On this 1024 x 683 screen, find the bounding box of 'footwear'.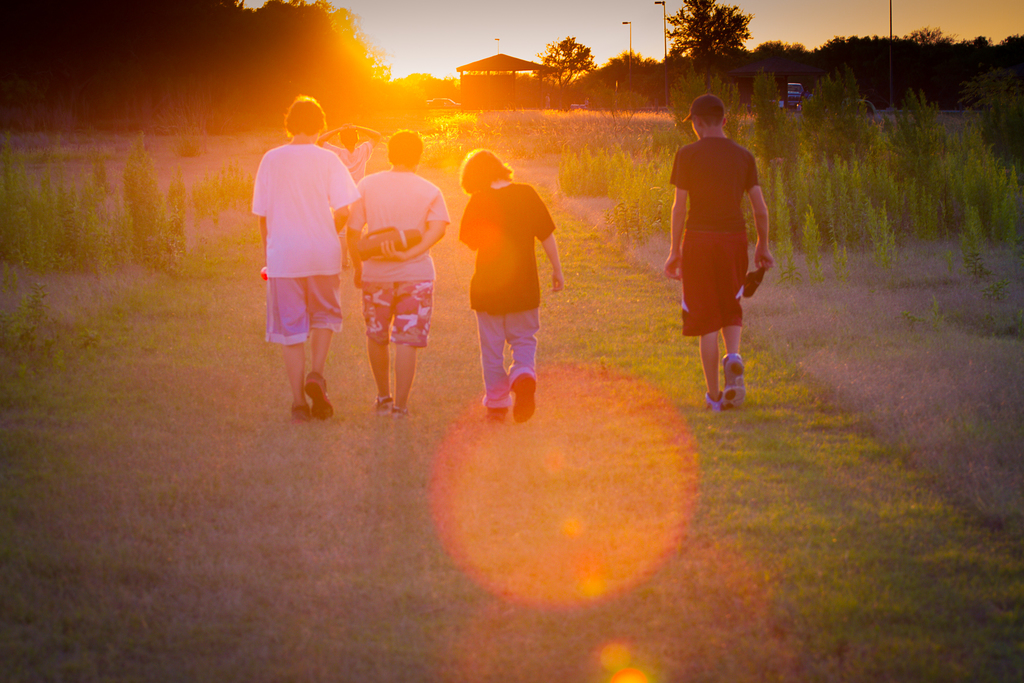
Bounding box: (left=724, top=353, right=751, bottom=411).
